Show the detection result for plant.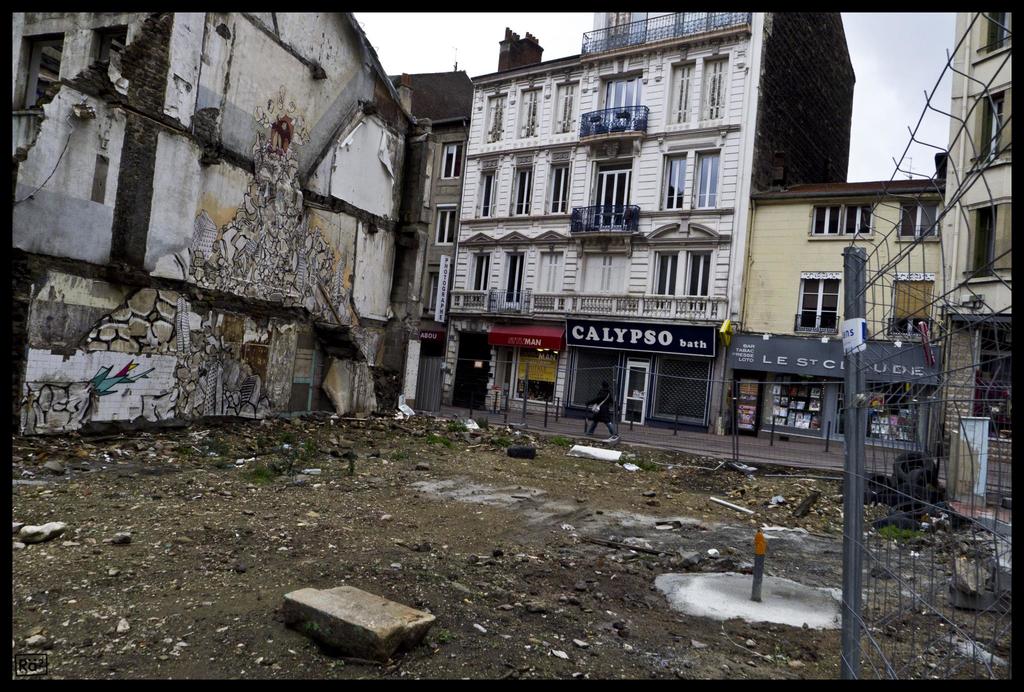
x1=467 y1=585 x2=480 y2=601.
